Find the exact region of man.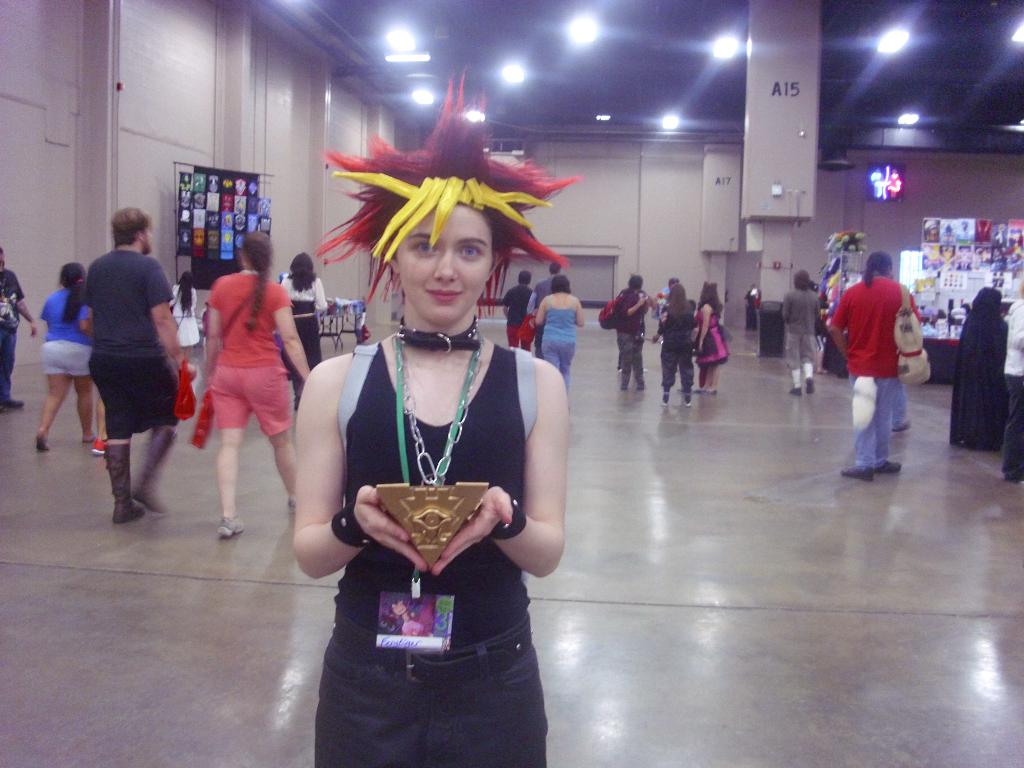
Exact region: pyautogui.locateOnScreen(831, 251, 922, 481).
